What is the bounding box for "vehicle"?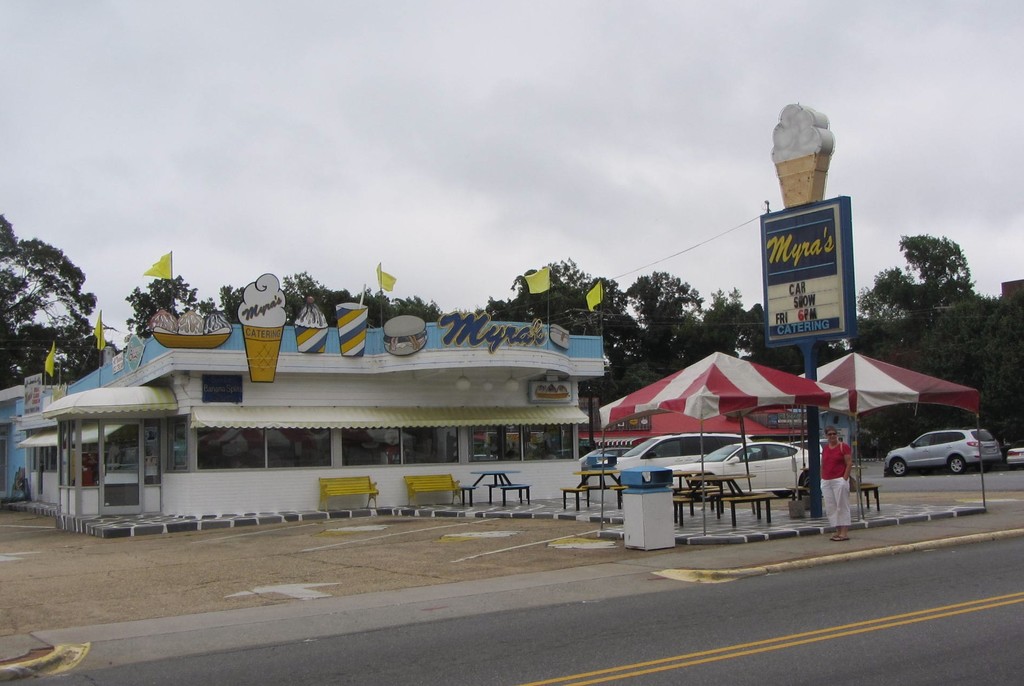
box(1006, 447, 1023, 465).
